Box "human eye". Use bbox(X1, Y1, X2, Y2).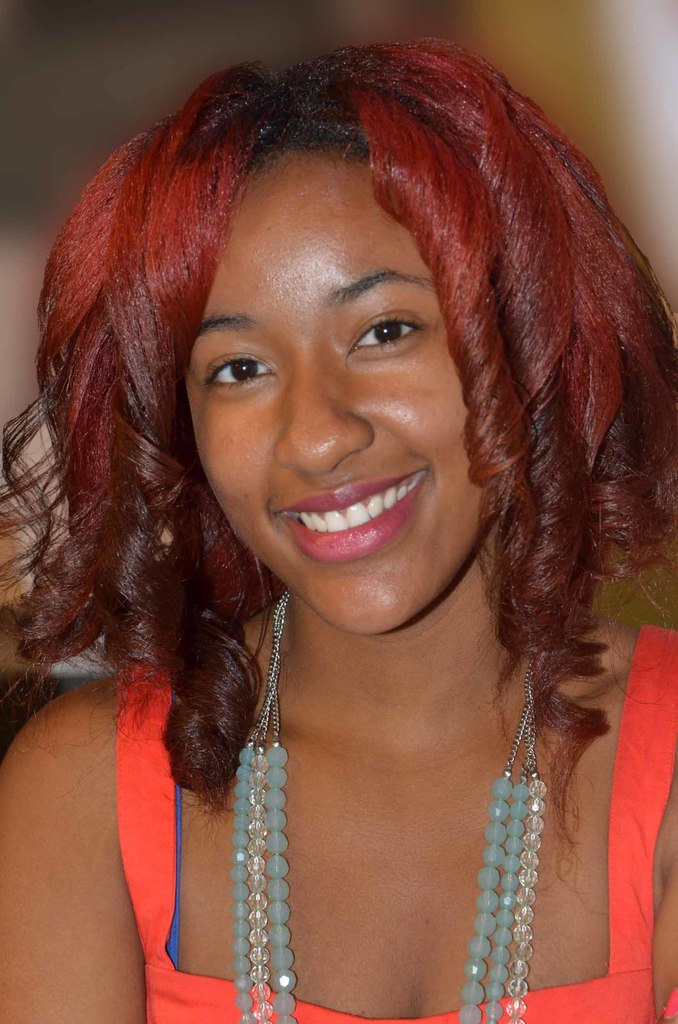
bbox(338, 303, 435, 354).
